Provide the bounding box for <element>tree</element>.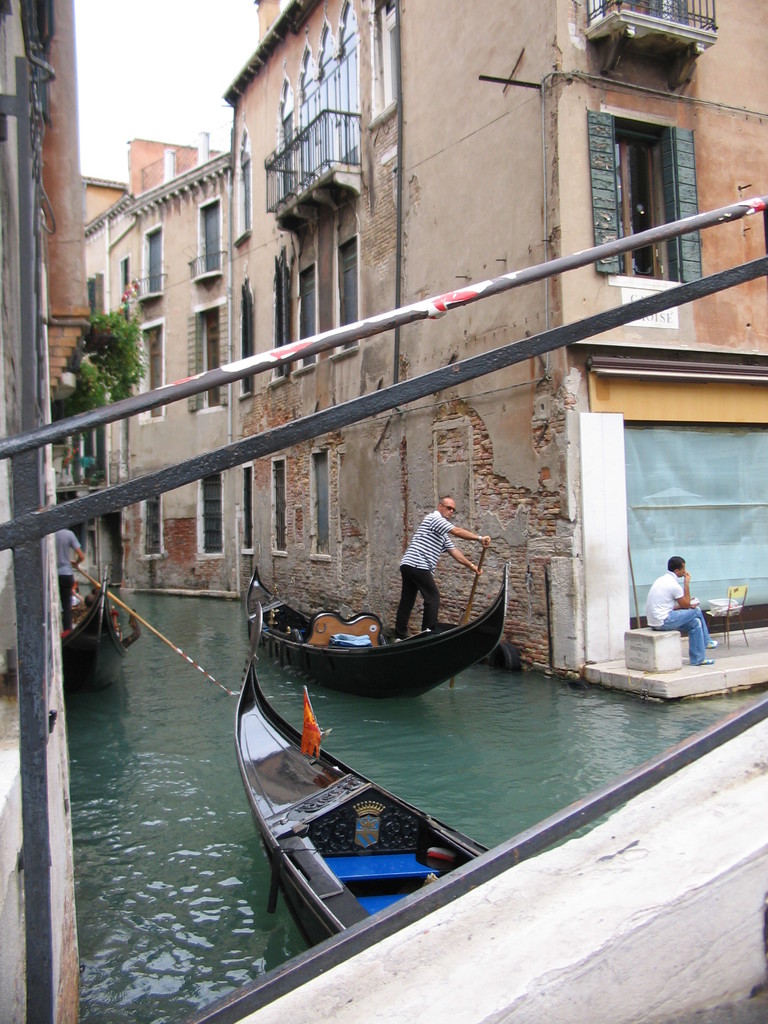
51/307/148/415.
